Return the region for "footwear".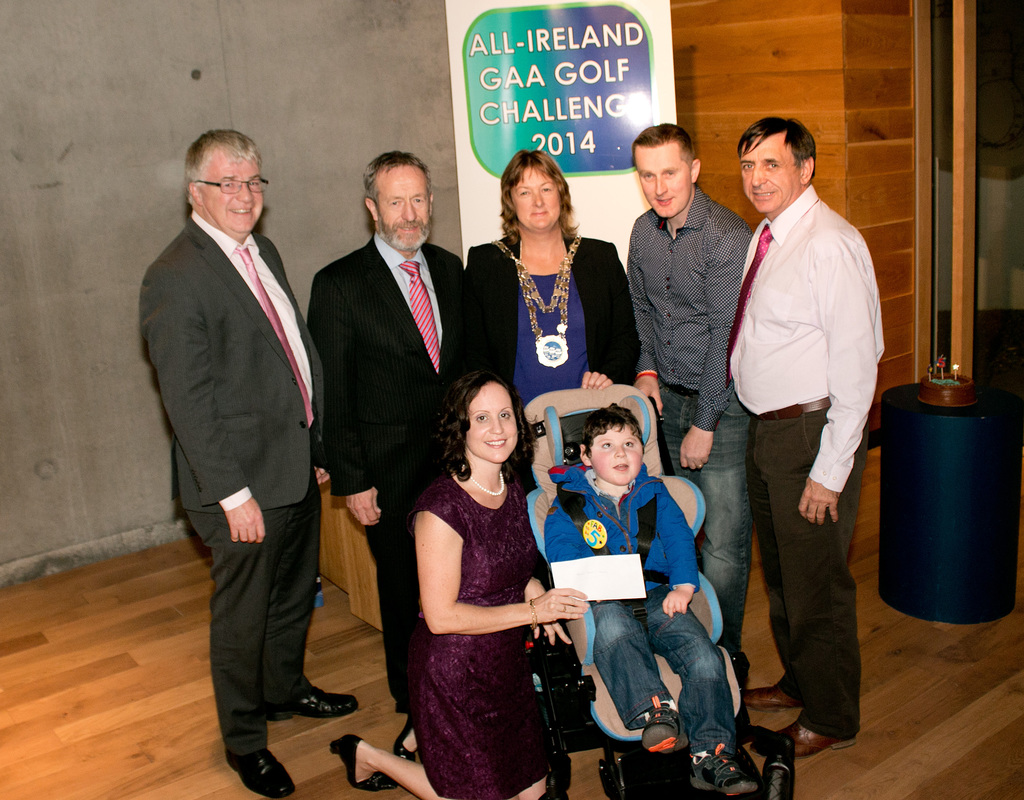
l=391, t=710, r=416, b=758.
